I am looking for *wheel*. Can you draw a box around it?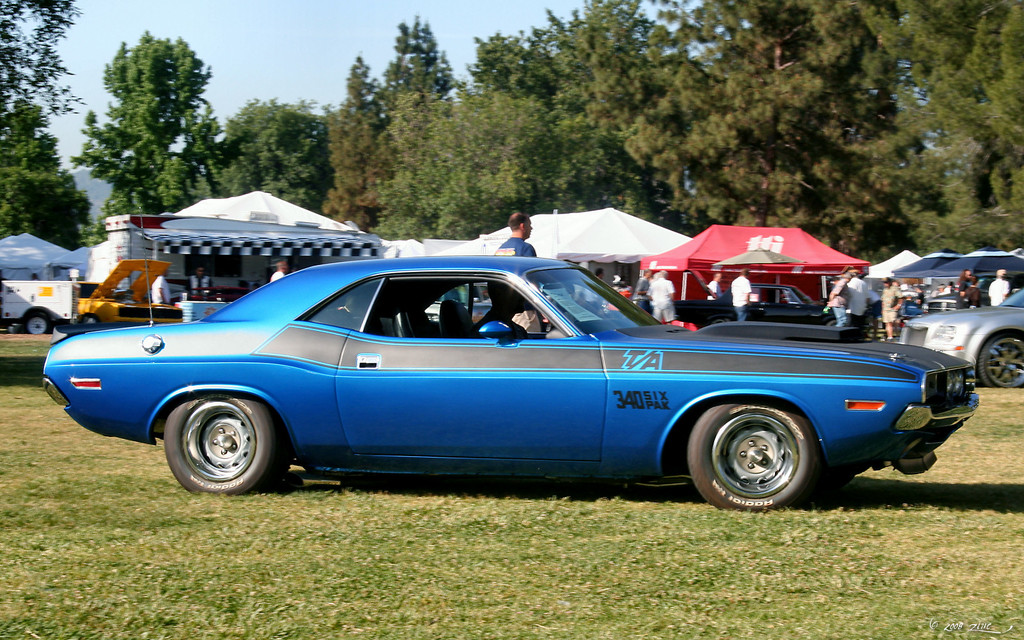
Sure, the bounding box is (20,314,58,337).
